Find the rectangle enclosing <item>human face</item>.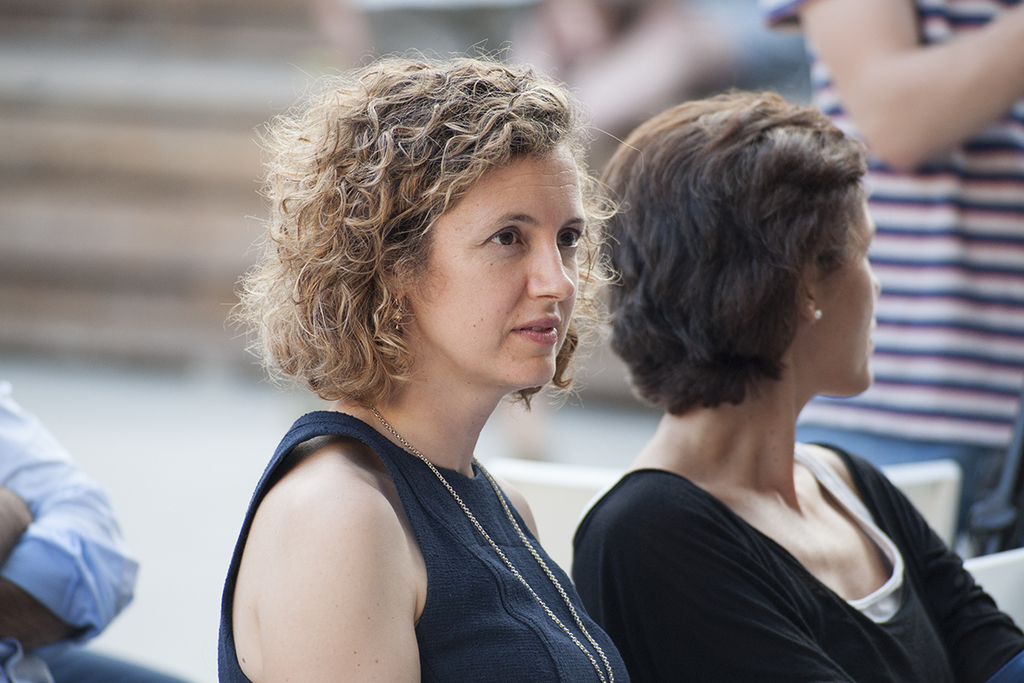
locate(407, 141, 576, 388).
